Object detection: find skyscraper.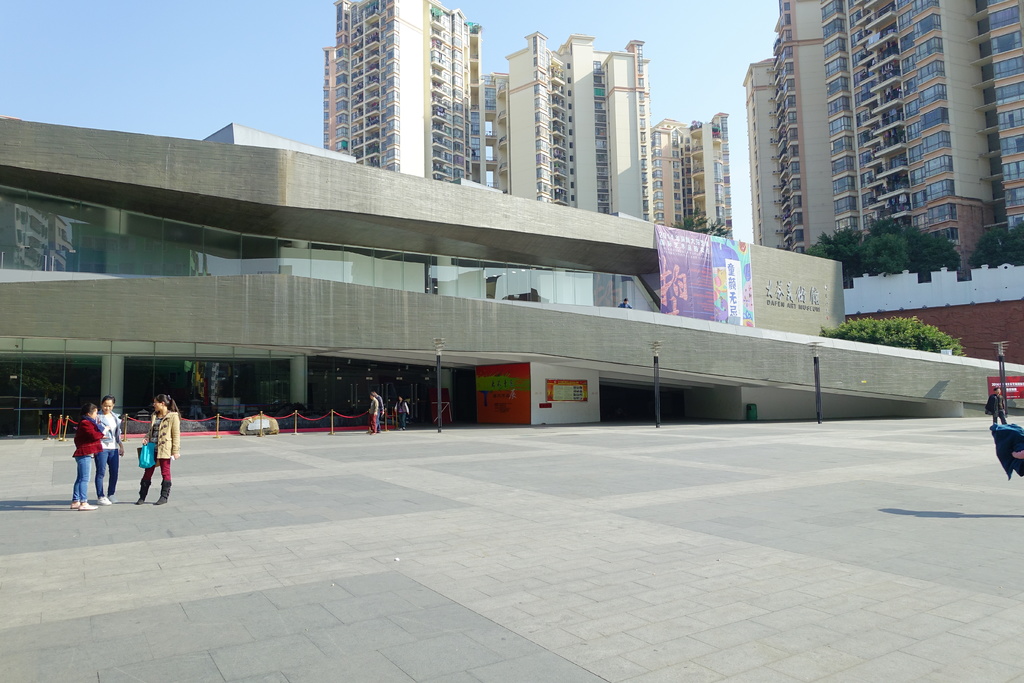
l=744, t=0, r=836, b=270.
